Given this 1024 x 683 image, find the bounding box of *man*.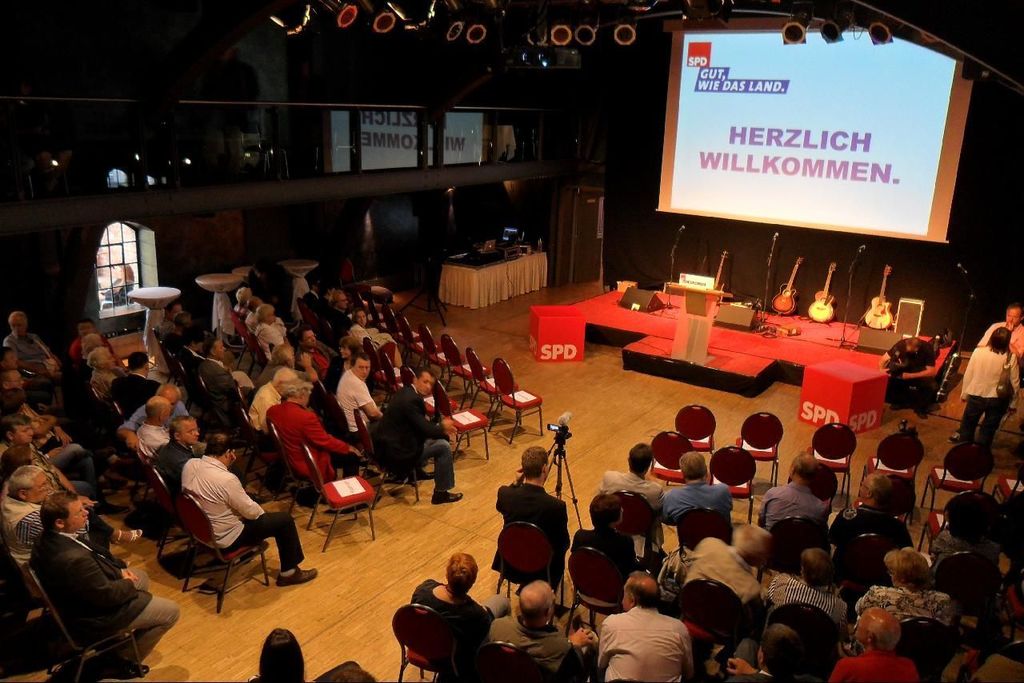
{"left": 253, "top": 343, "right": 318, "bottom": 386}.
